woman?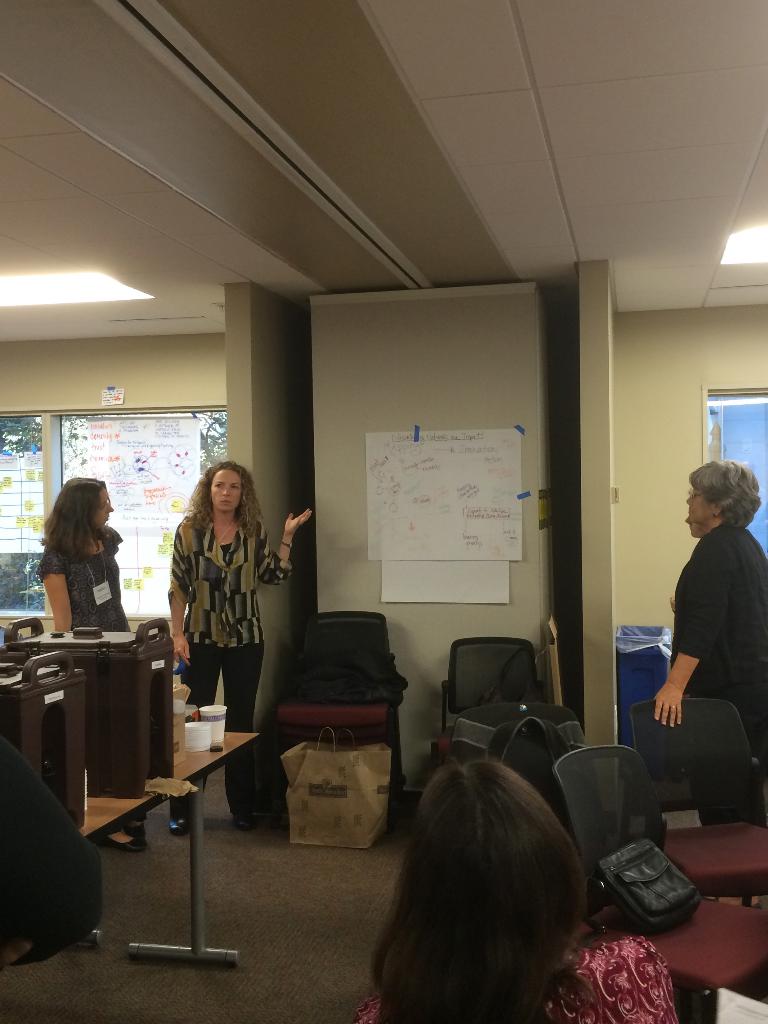
detection(652, 461, 767, 824)
